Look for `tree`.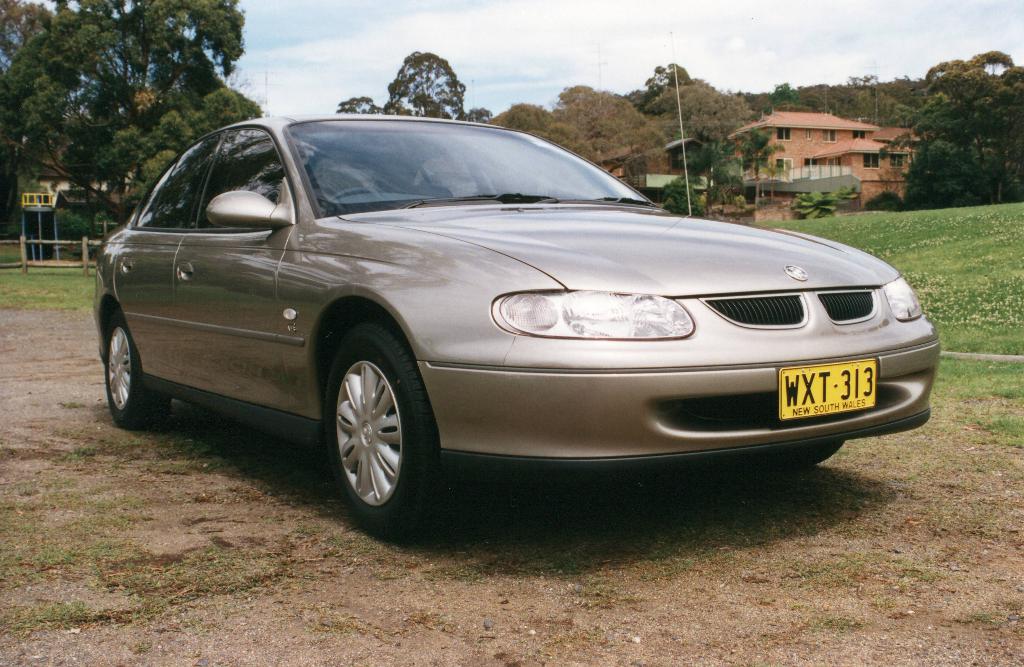
Found: (x1=0, y1=0, x2=45, y2=208).
